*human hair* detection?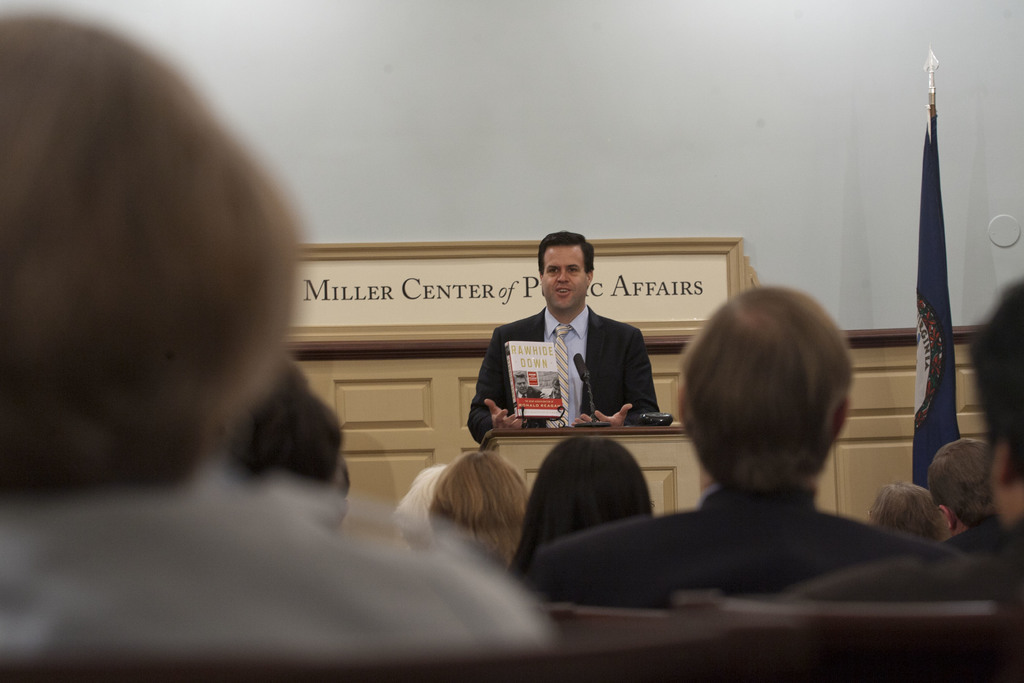
Rect(0, 15, 302, 499)
